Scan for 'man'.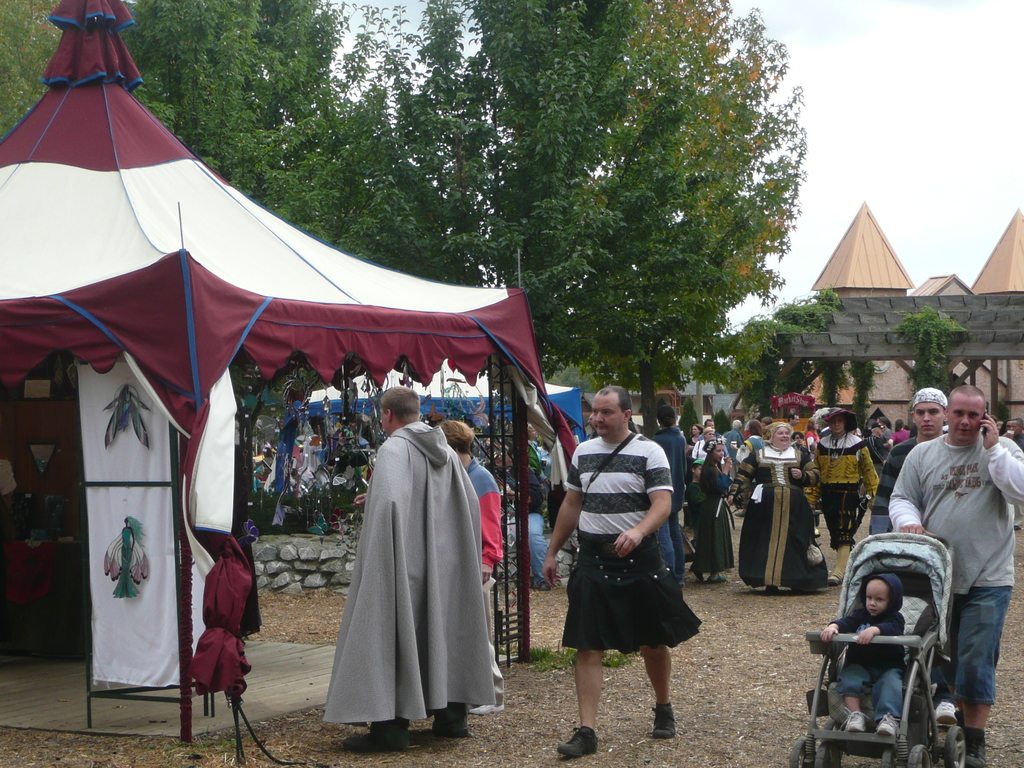
Scan result: bbox(865, 385, 949, 533).
